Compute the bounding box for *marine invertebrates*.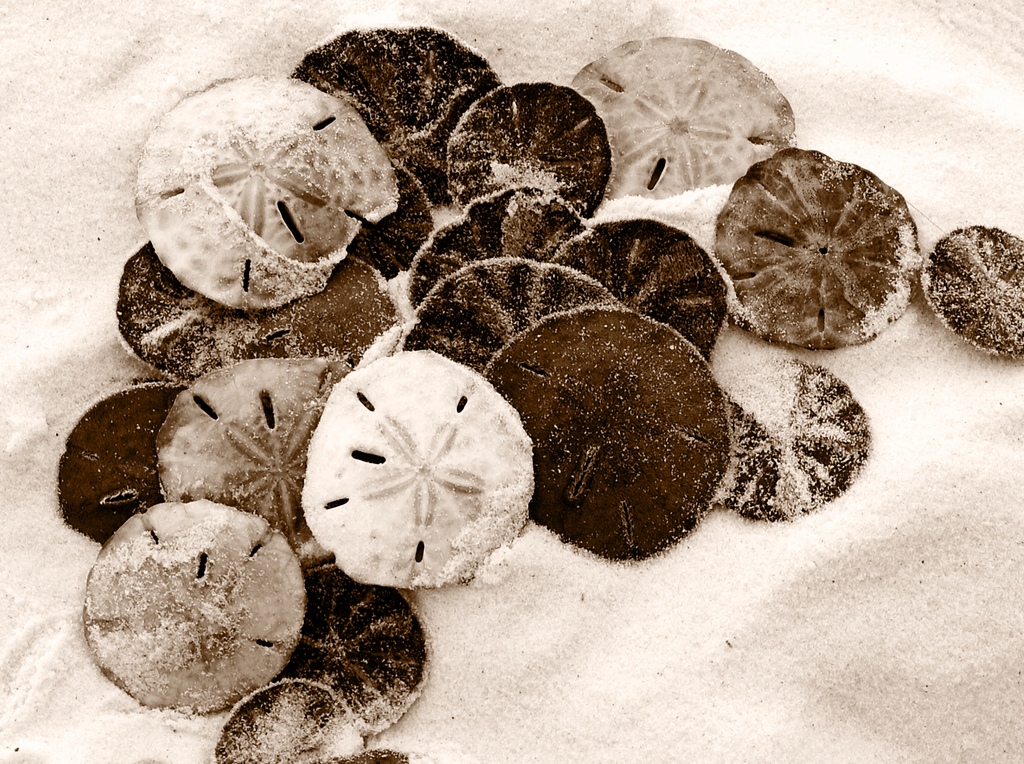
locate(146, 58, 403, 320).
